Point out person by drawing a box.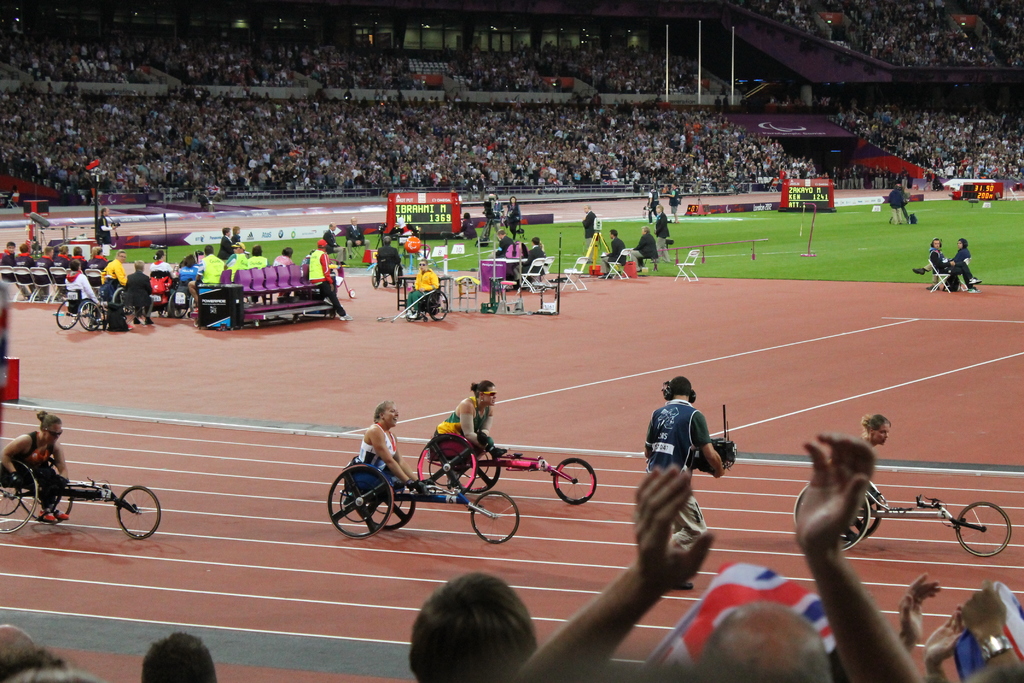
[x1=517, y1=425, x2=920, y2=682].
